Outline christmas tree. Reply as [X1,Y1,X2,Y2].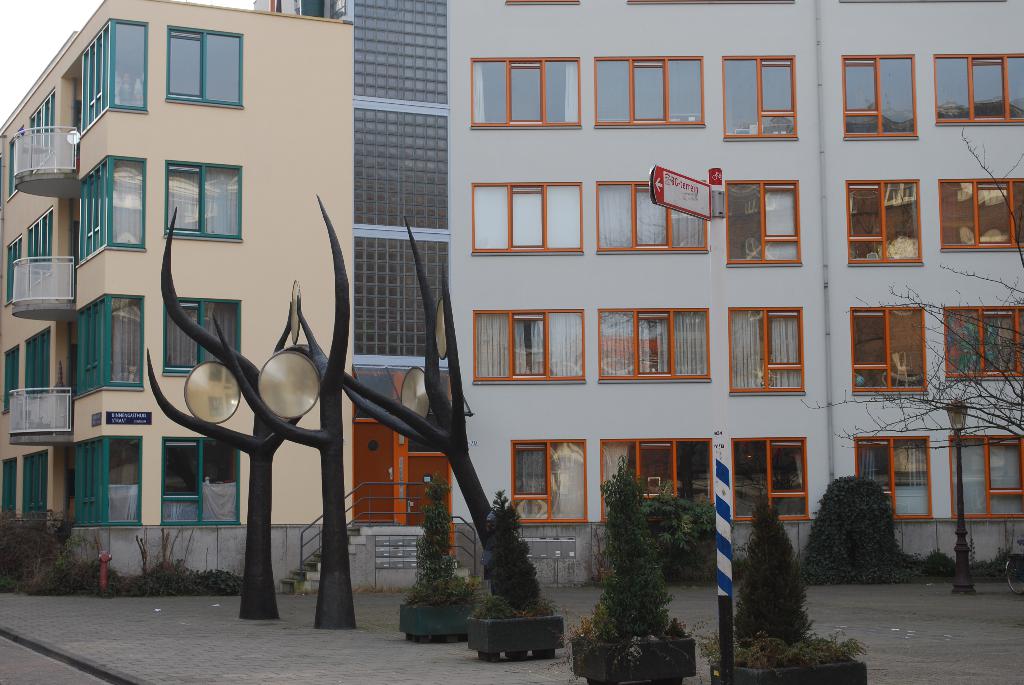
[731,478,824,657].
